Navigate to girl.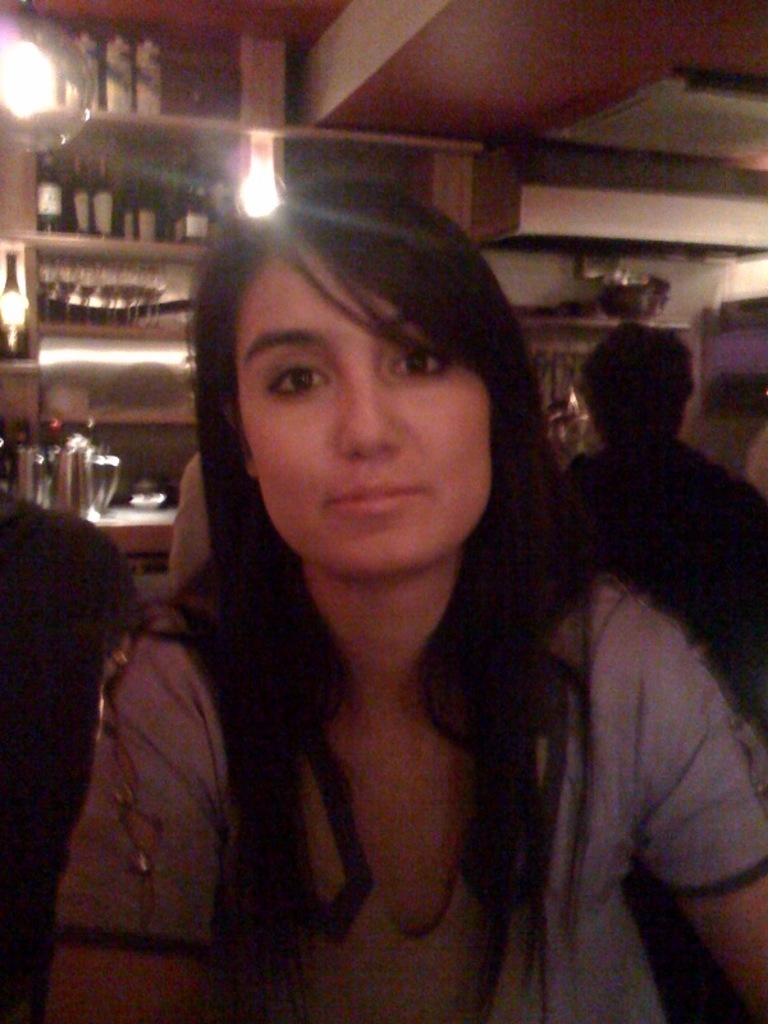
Navigation target: x1=50 y1=179 x2=767 y2=1023.
